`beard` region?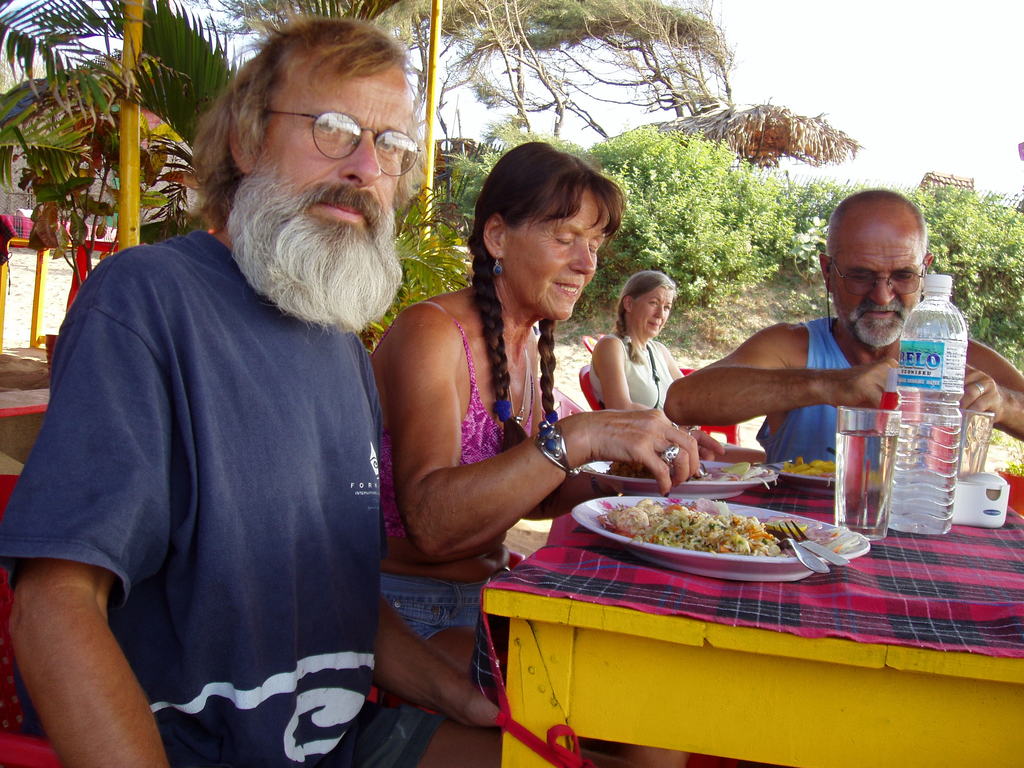
{"left": 218, "top": 111, "right": 416, "bottom": 322}
